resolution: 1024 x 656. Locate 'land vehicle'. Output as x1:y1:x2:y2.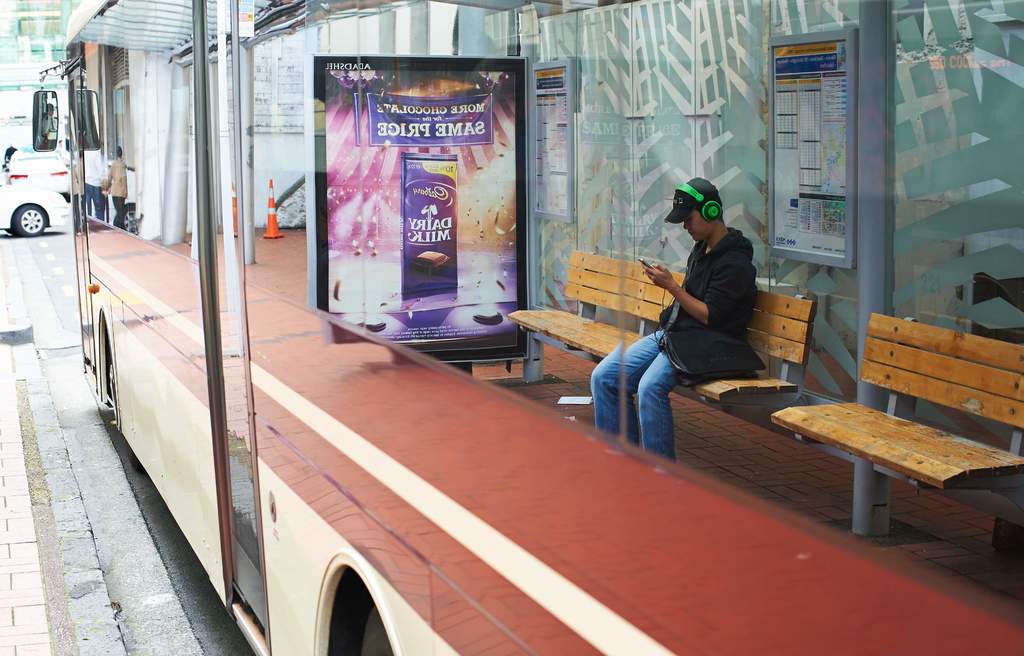
3:182:68:234.
